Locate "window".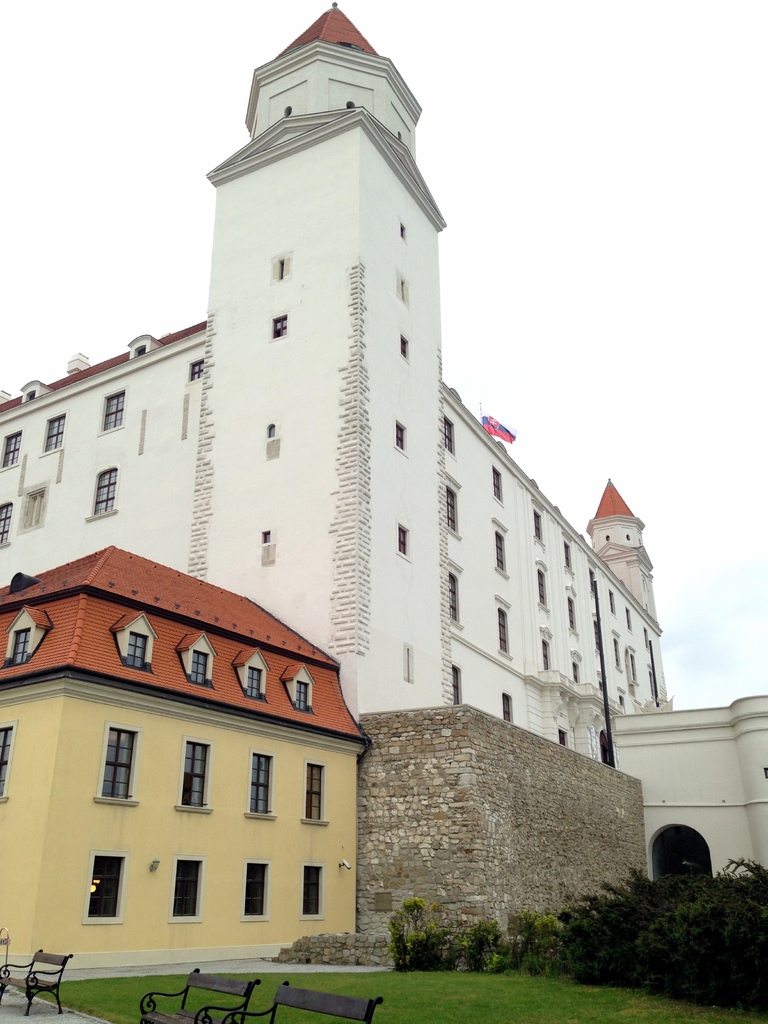
Bounding box: l=444, t=424, r=462, b=451.
